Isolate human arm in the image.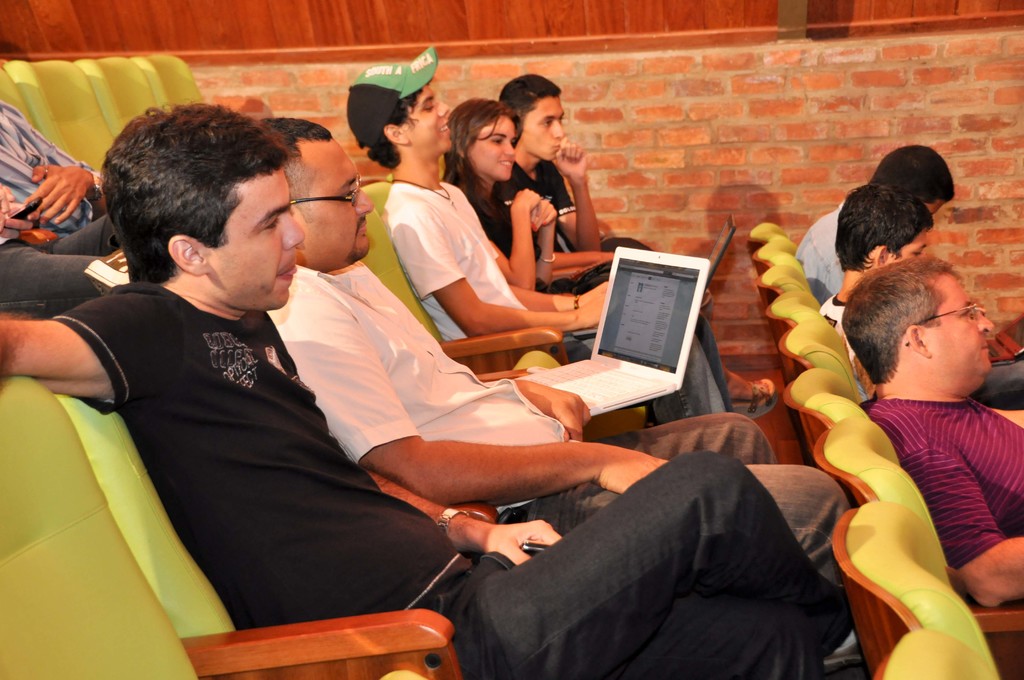
Isolated region: [488,184,539,292].
